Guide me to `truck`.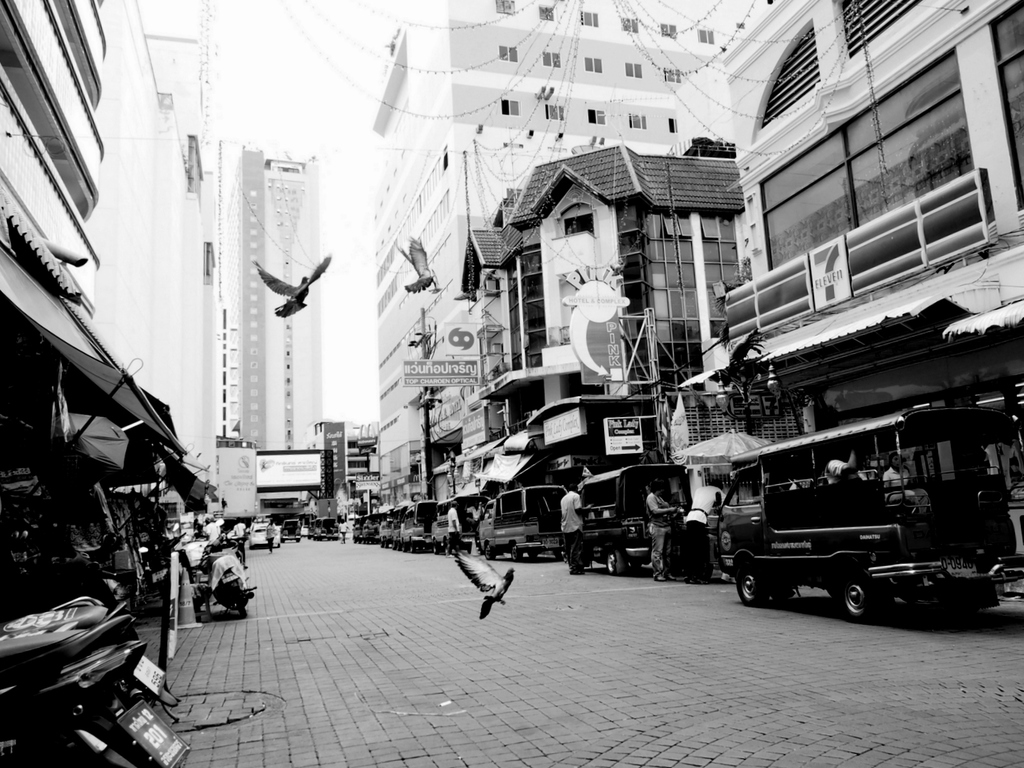
Guidance: box(362, 513, 385, 543).
